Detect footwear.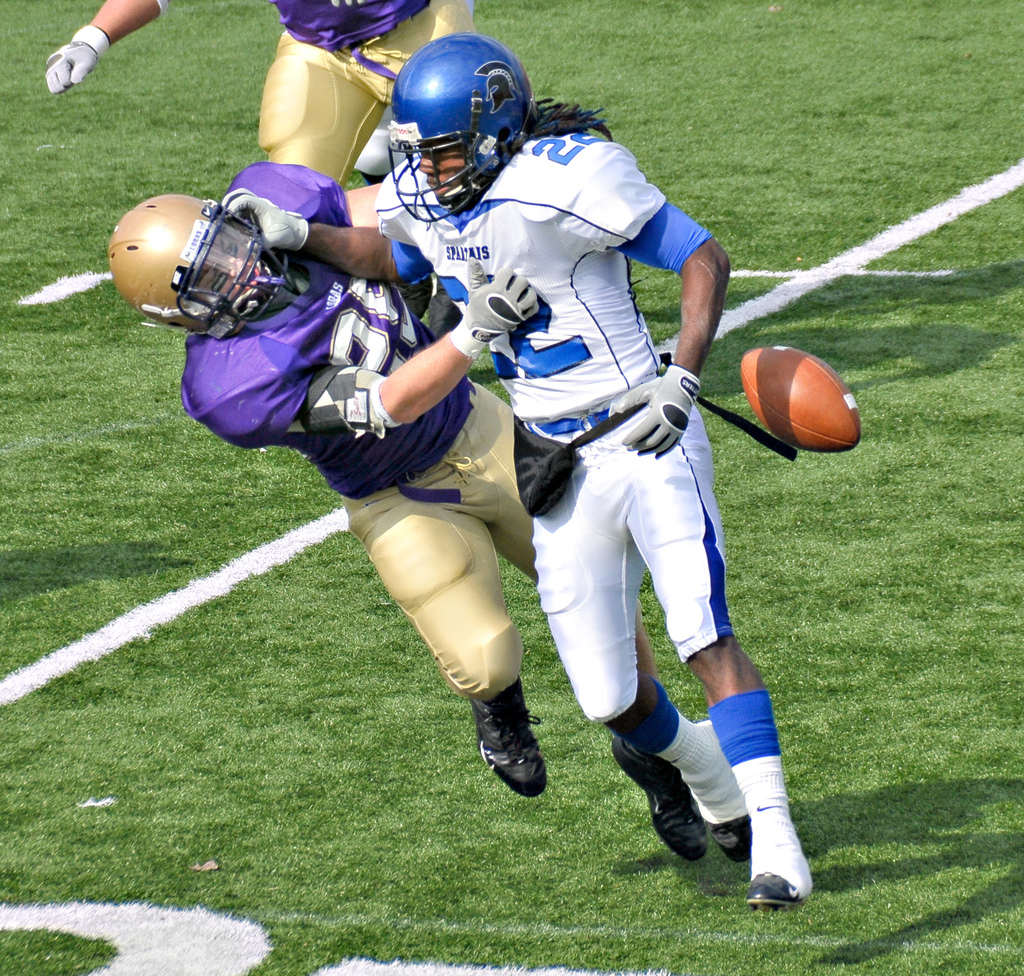
Detected at (x1=616, y1=735, x2=706, y2=865).
